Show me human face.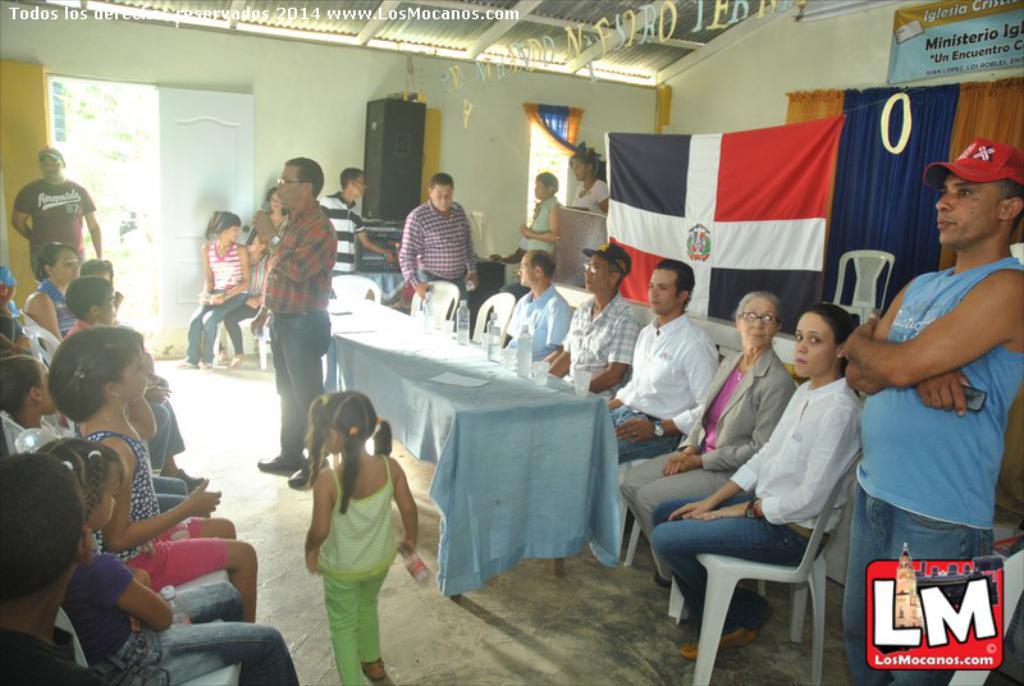
human face is here: box=[430, 180, 454, 207].
